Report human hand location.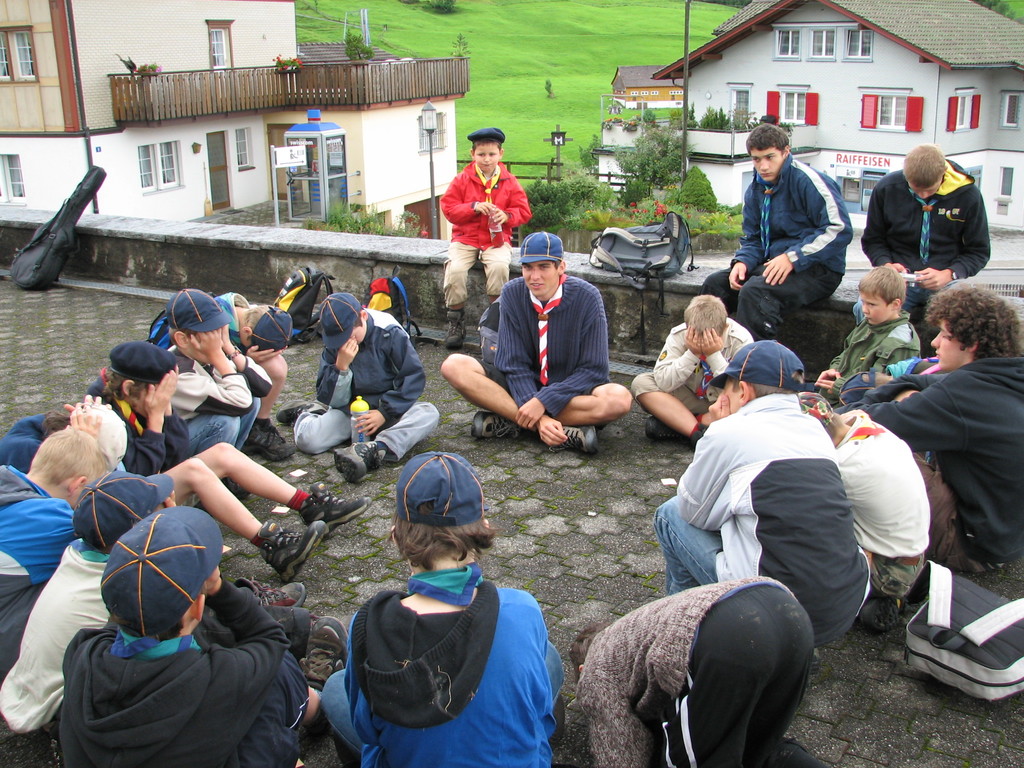
Report: [200, 564, 223, 594].
